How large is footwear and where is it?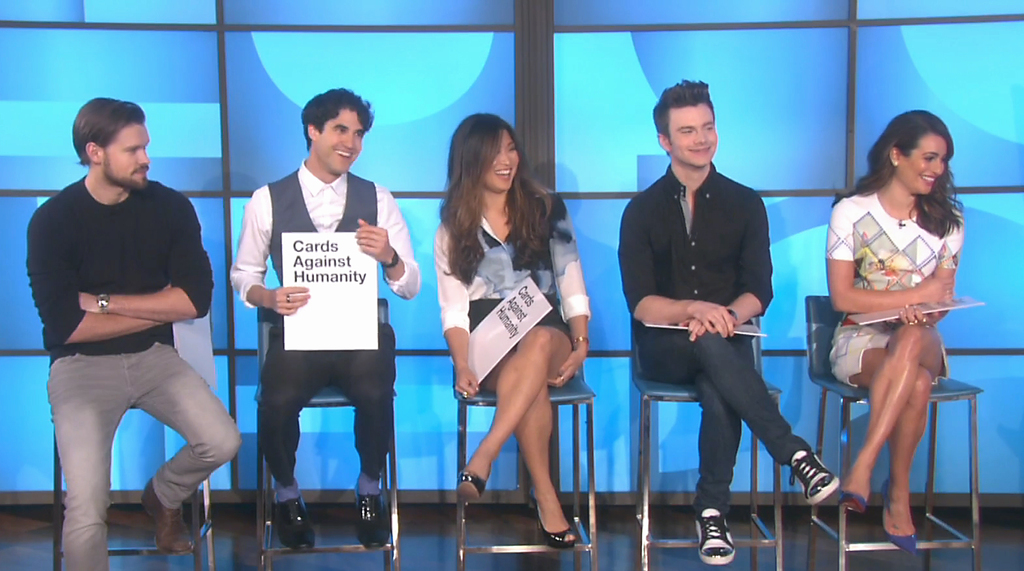
Bounding box: select_region(787, 440, 841, 507).
